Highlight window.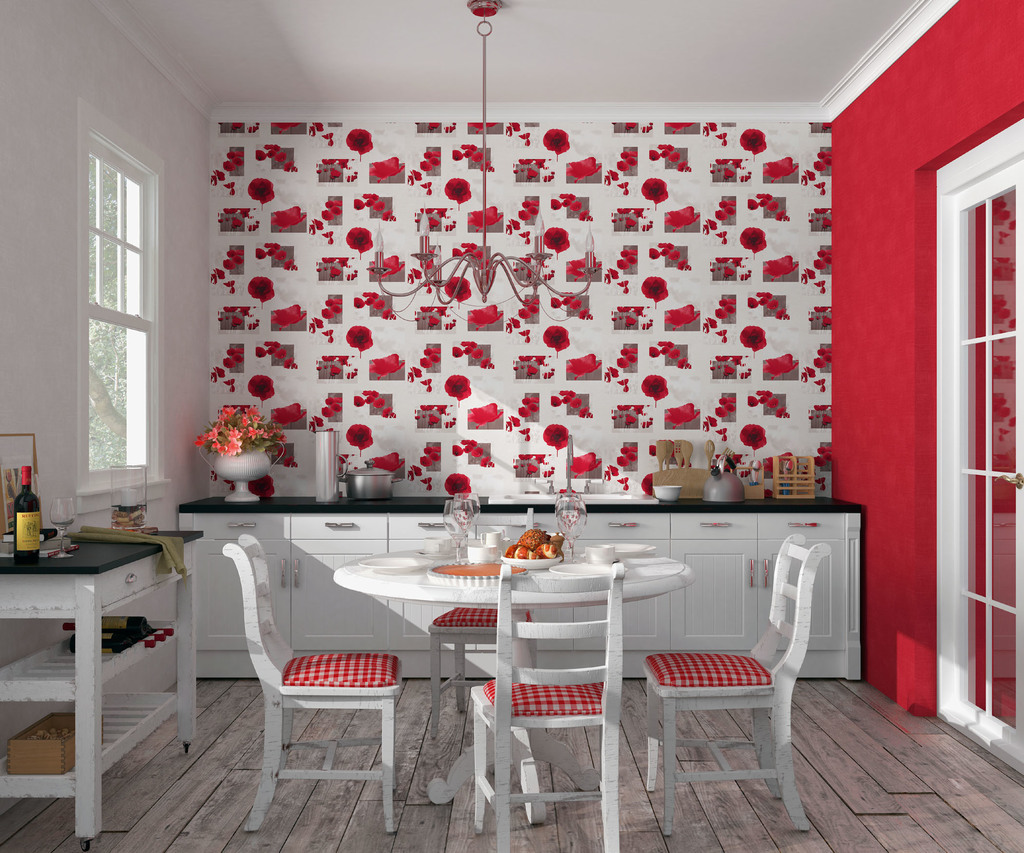
Highlighted region: (x1=76, y1=99, x2=168, y2=499).
